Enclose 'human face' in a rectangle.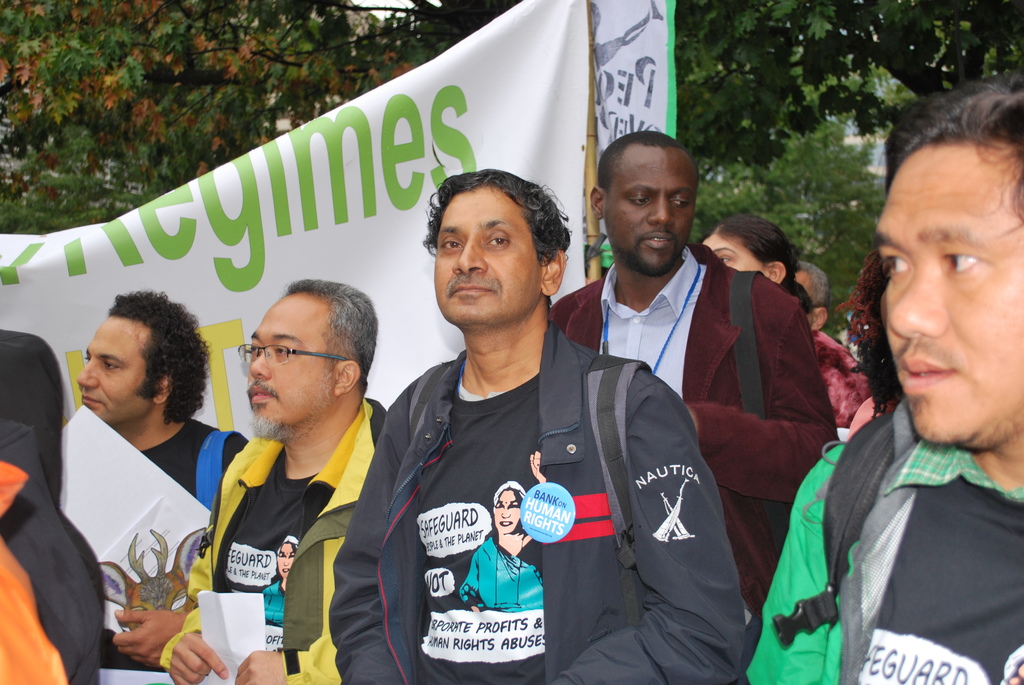
pyautogui.locateOnScreen(244, 294, 335, 437).
